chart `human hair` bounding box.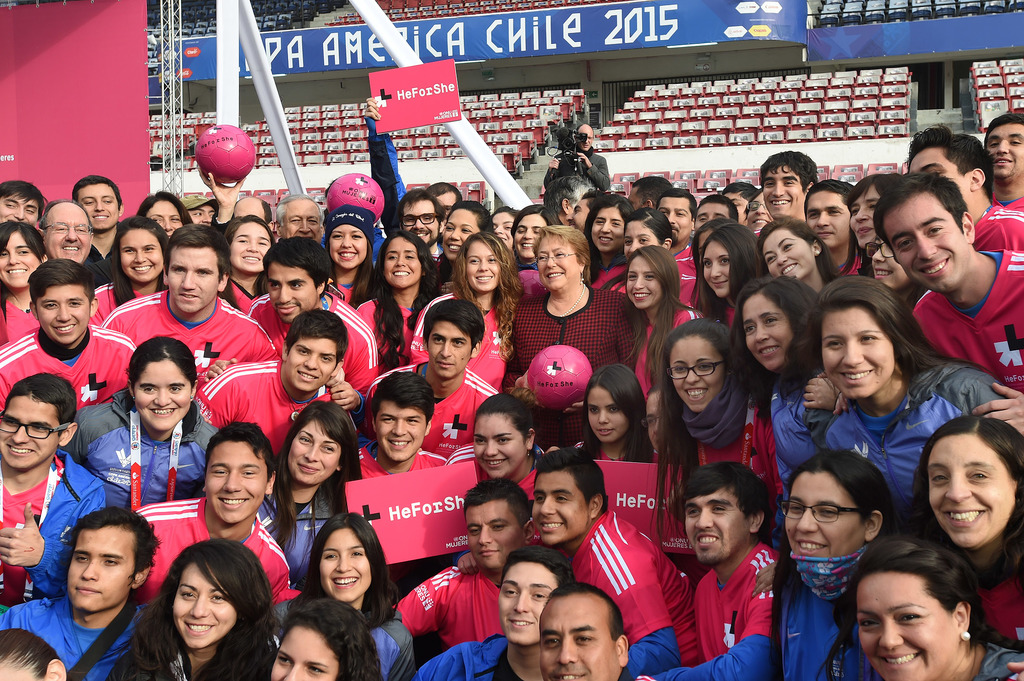
Charted: [x1=982, y1=112, x2=1023, y2=145].
